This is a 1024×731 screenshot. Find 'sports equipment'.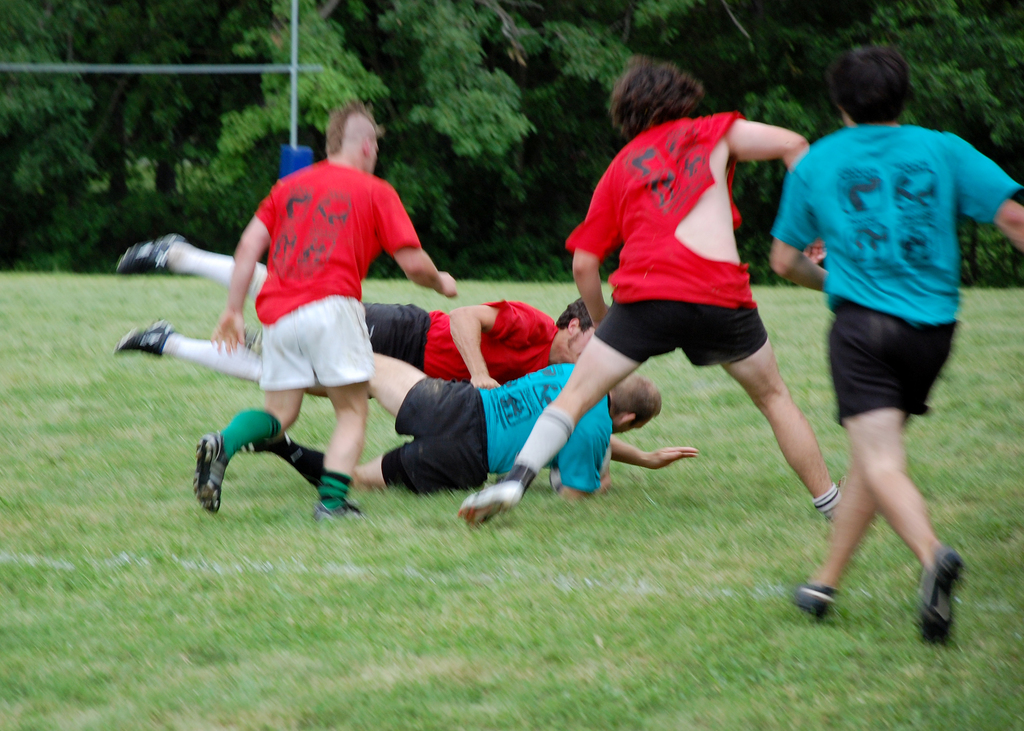
Bounding box: 915,550,963,648.
